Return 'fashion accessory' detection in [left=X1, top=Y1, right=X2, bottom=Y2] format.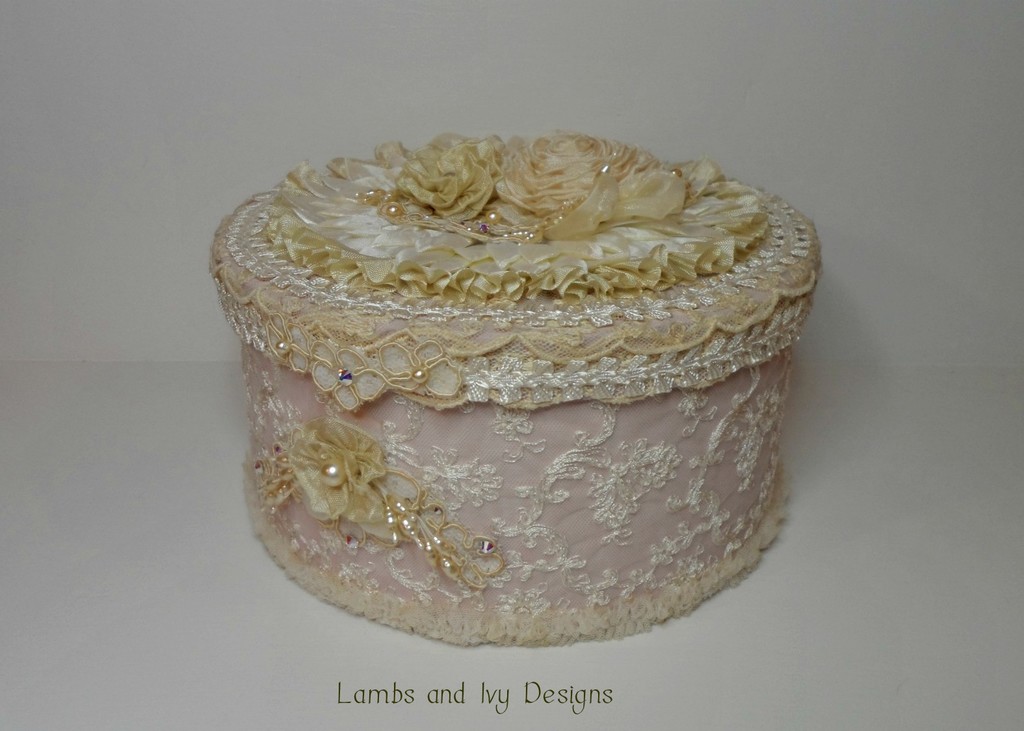
[left=260, top=419, right=501, bottom=591].
